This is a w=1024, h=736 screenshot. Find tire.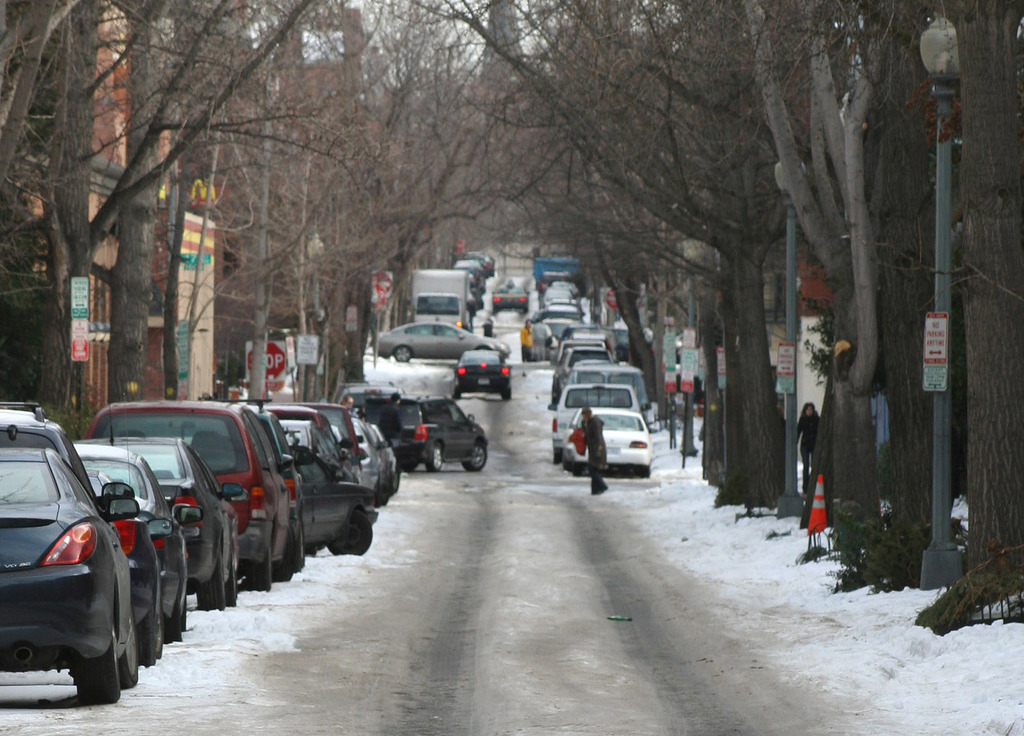
Bounding box: 392/344/412/363.
